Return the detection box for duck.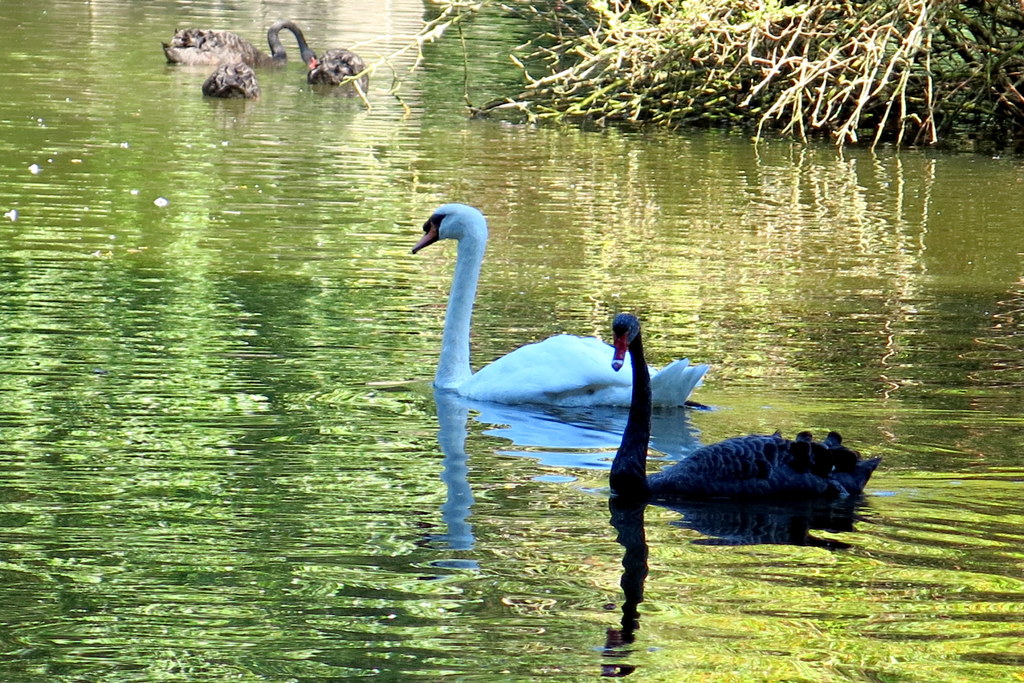
box=[408, 199, 708, 408].
